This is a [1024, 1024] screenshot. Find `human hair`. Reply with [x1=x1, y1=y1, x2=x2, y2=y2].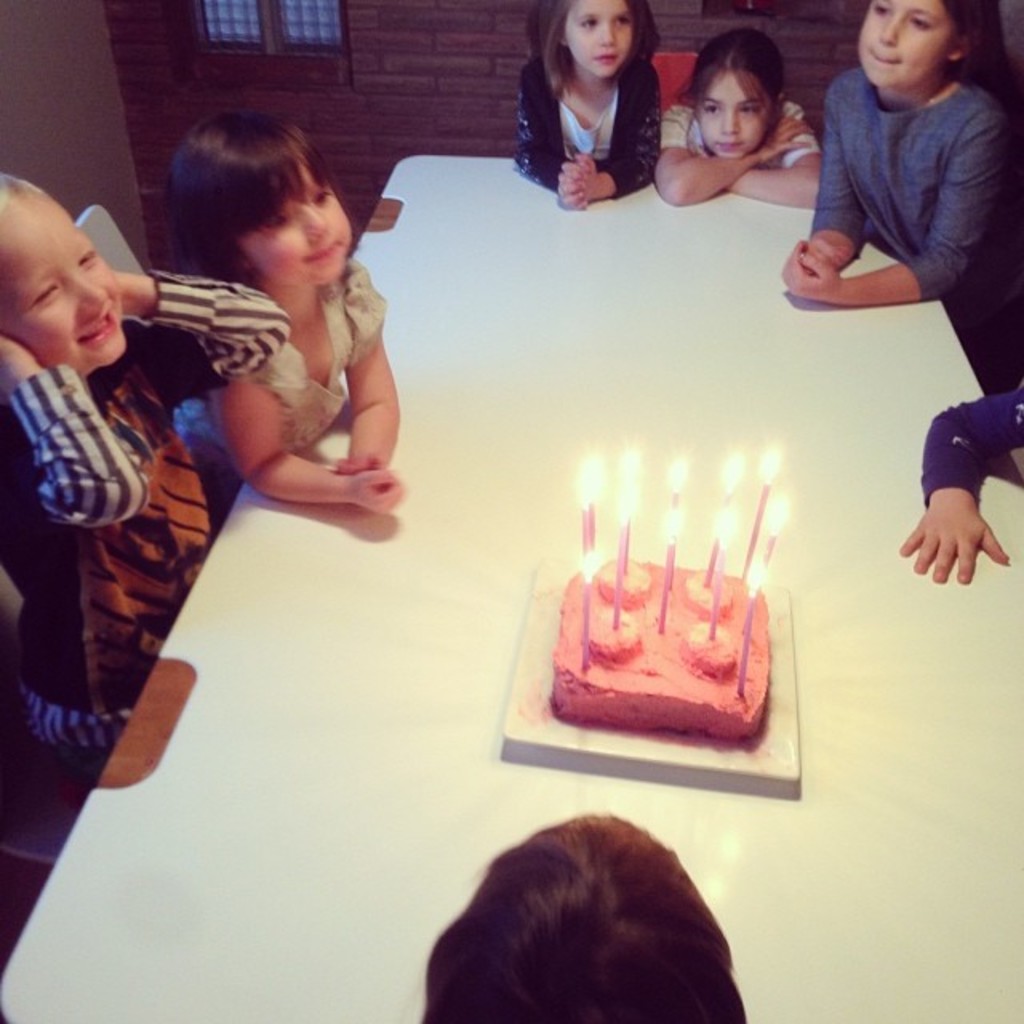
[x1=936, y1=0, x2=1008, y2=93].
